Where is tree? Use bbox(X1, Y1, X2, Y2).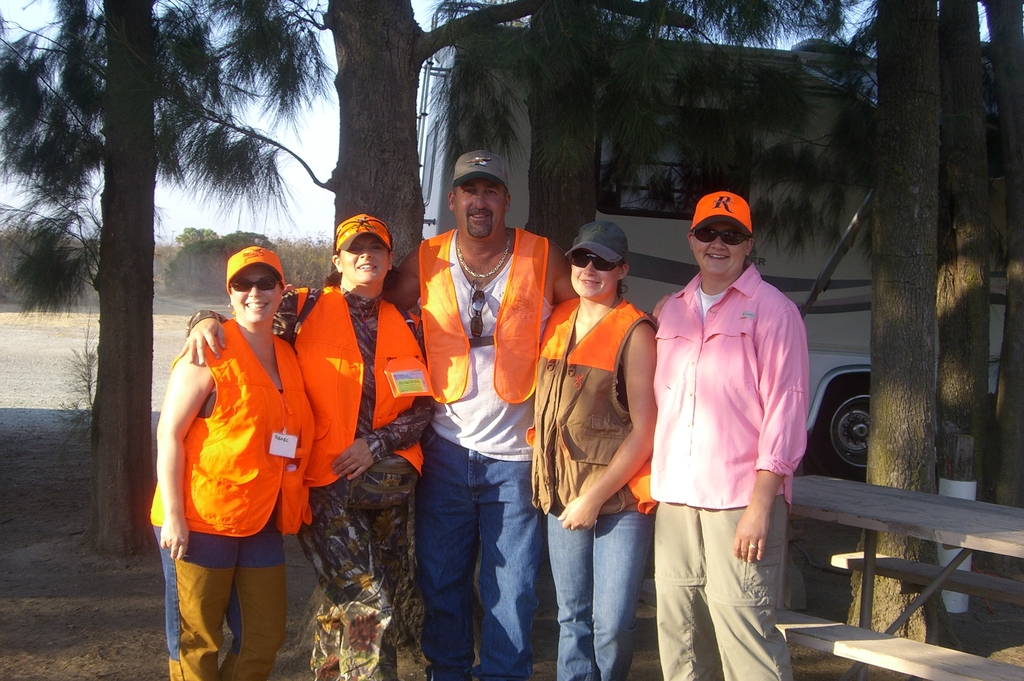
bbox(0, 0, 330, 556).
